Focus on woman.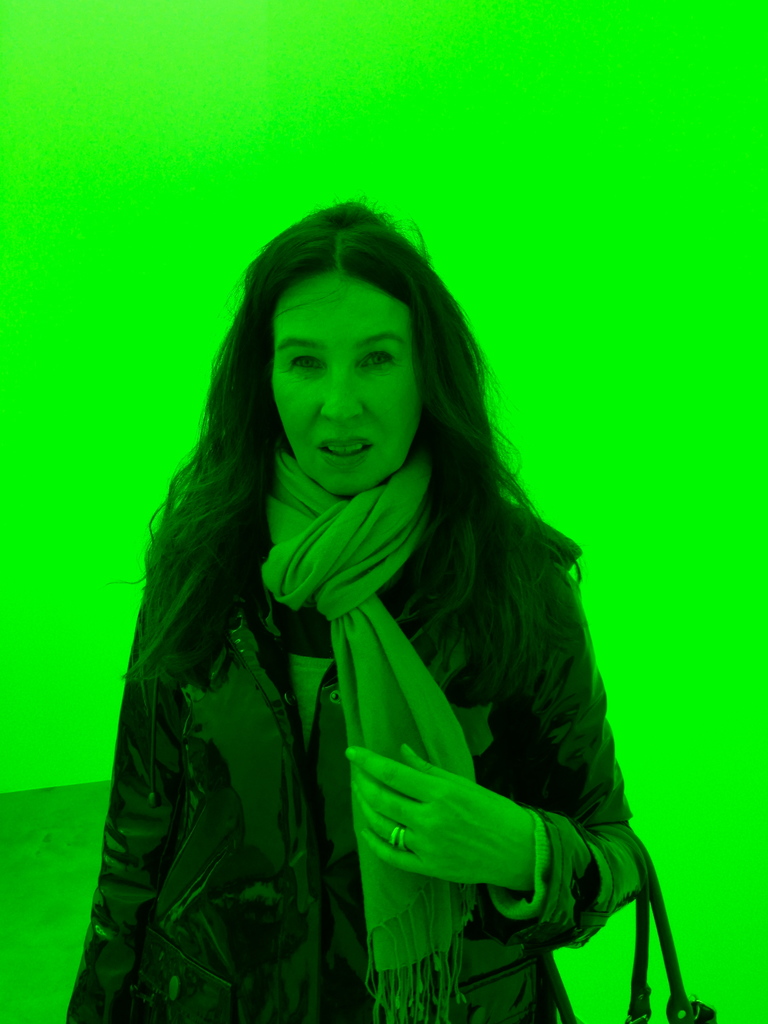
Focused at (56, 219, 698, 1012).
